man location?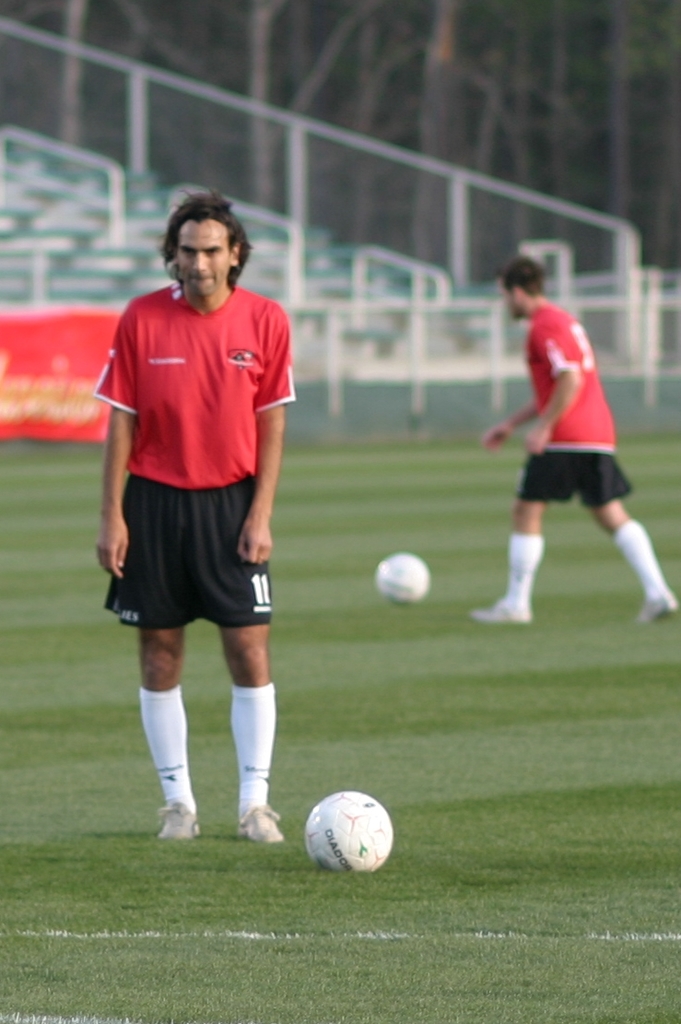
{"x1": 467, "y1": 258, "x2": 677, "y2": 626}
